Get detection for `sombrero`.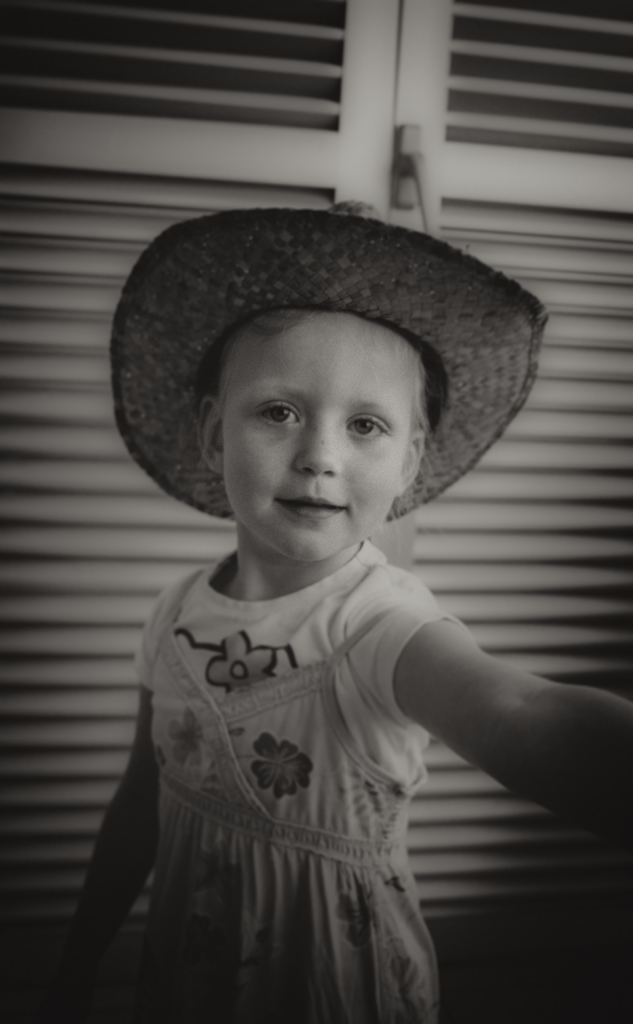
Detection: <box>111,233,534,550</box>.
